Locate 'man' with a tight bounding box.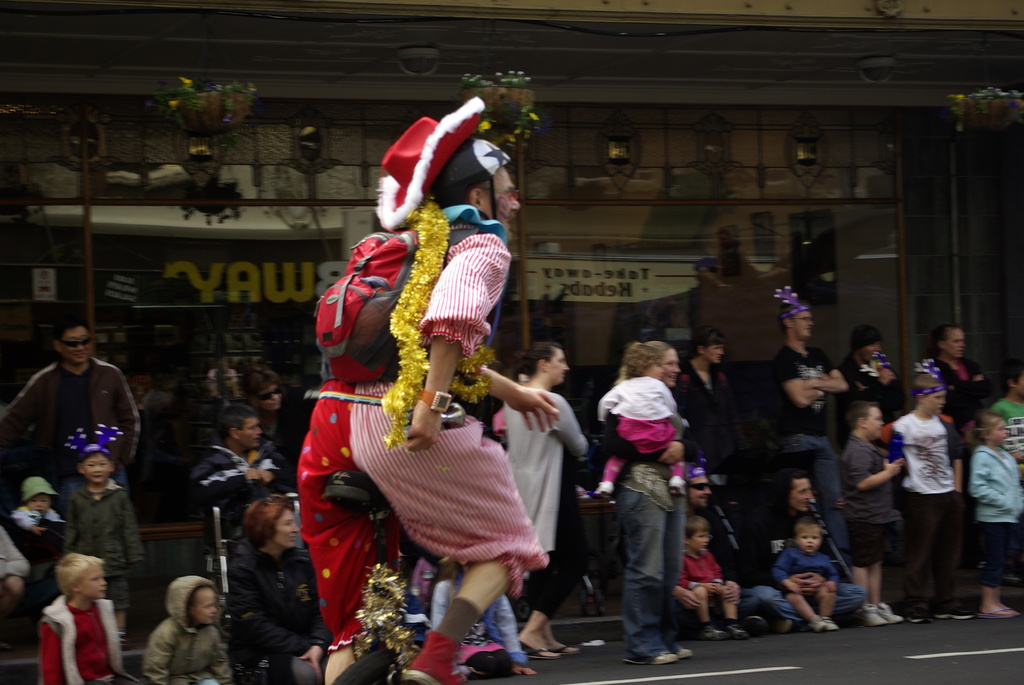
bbox=[1, 322, 143, 491].
